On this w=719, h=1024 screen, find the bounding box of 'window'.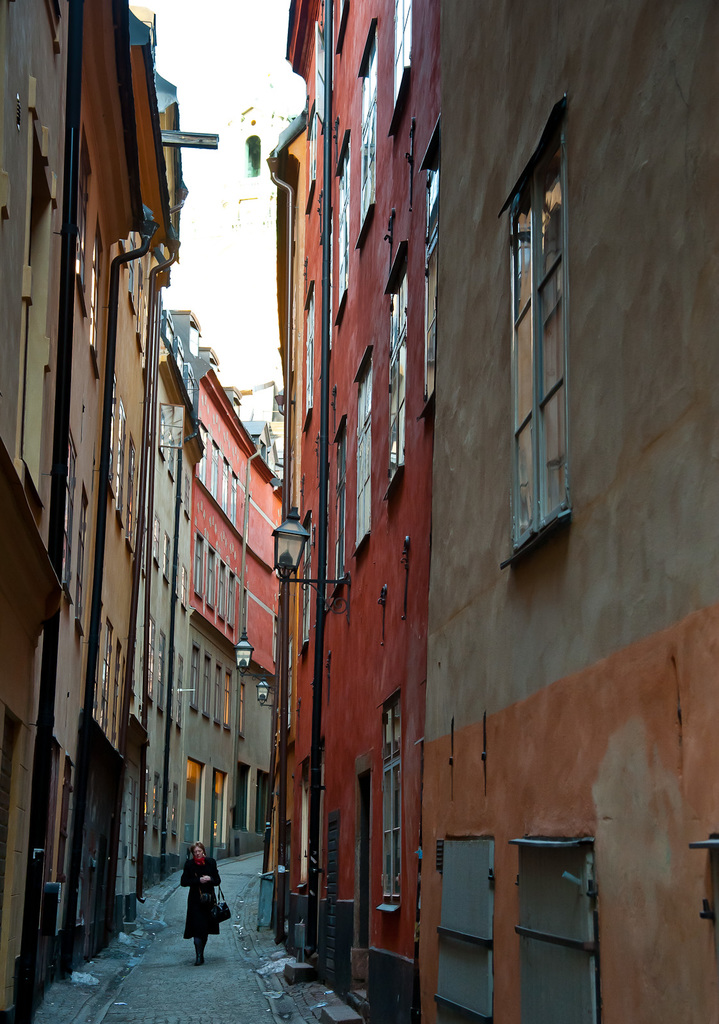
Bounding box: (380,693,403,912).
